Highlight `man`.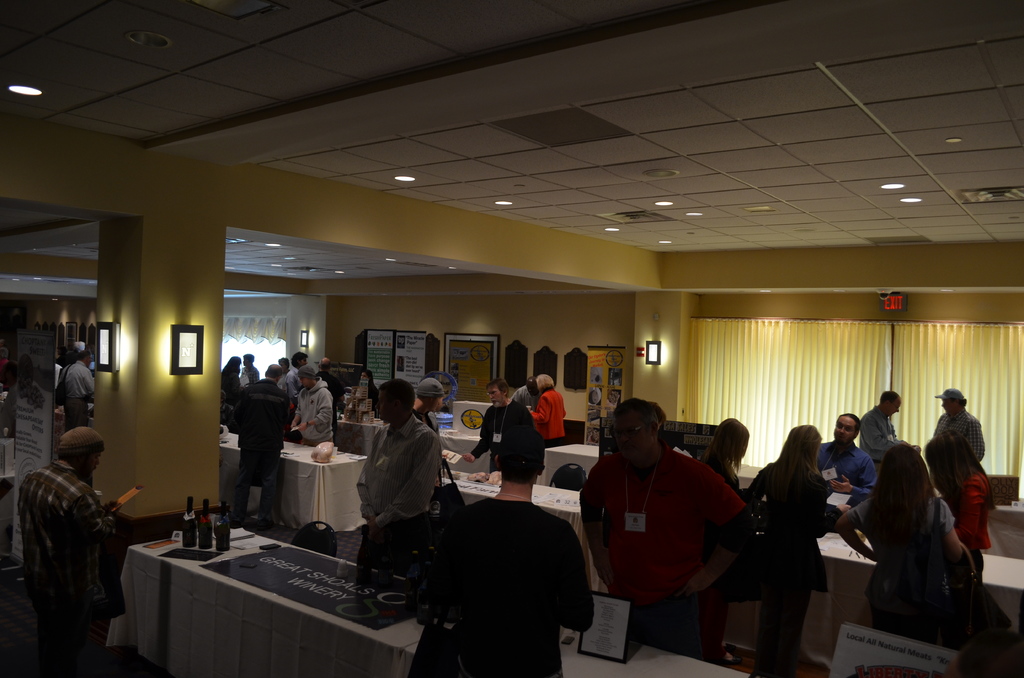
Highlighted region: 858:387:918:471.
